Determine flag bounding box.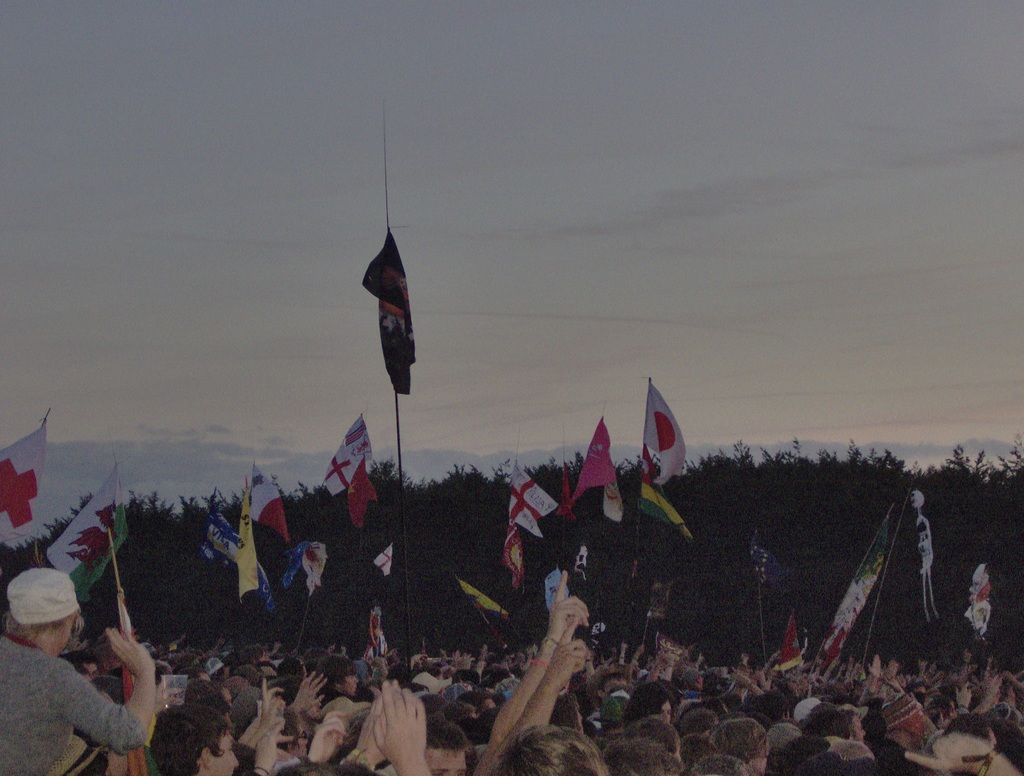
Determined: 194, 511, 279, 615.
